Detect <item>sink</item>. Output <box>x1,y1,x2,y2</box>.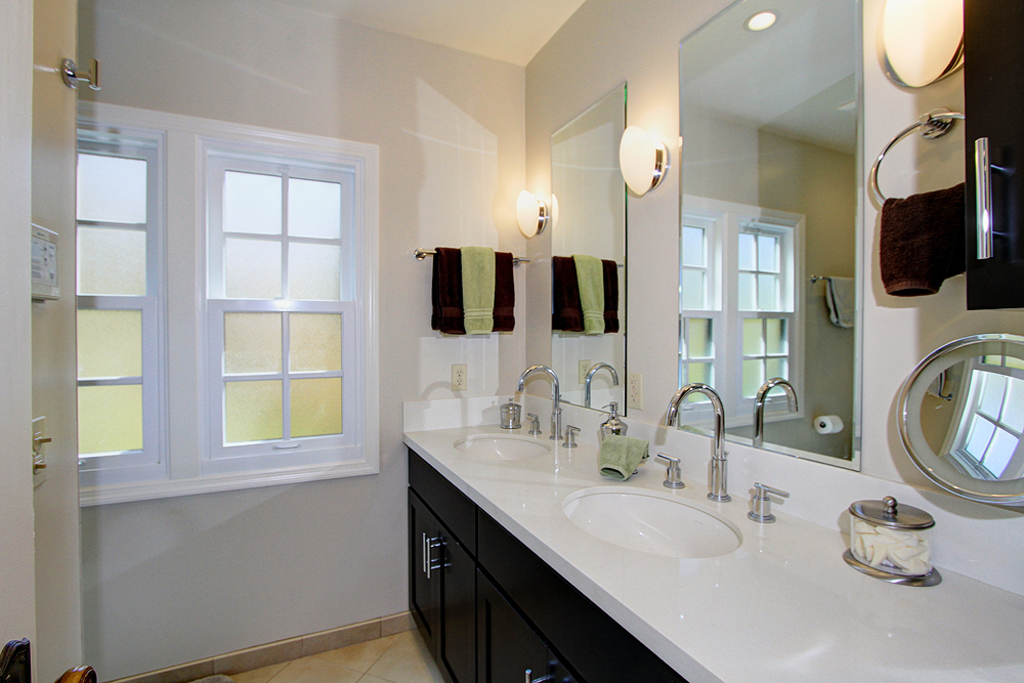
<box>449,364,582,458</box>.
